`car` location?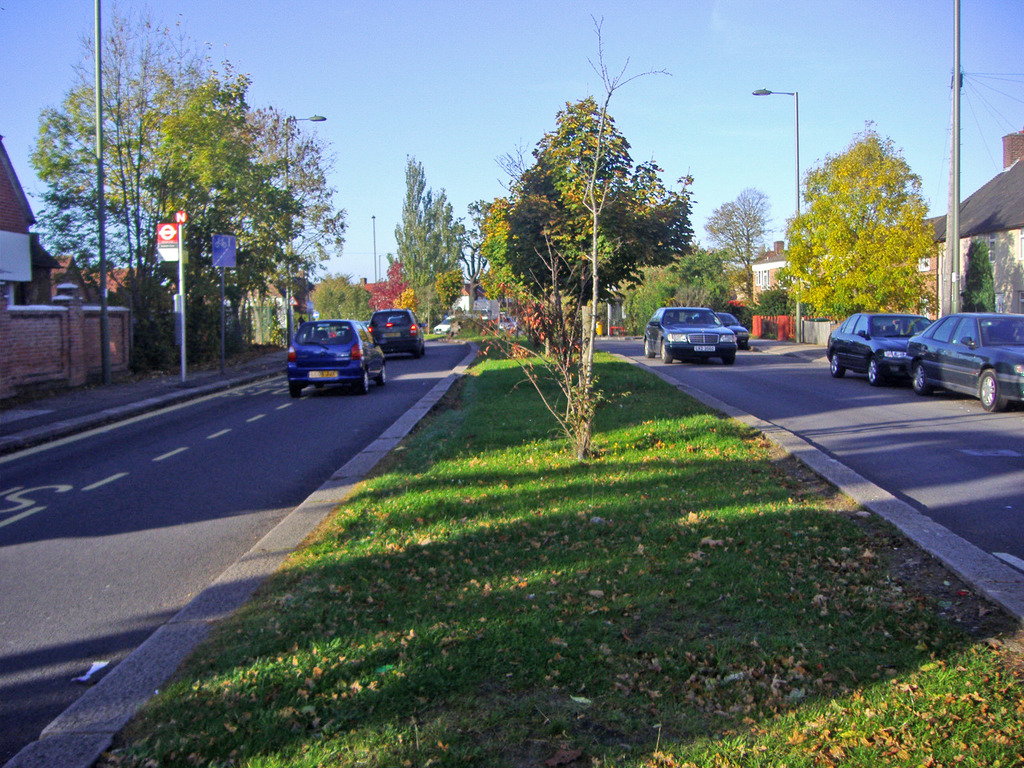
(left=826, top=310, right=937, bottom=395)
